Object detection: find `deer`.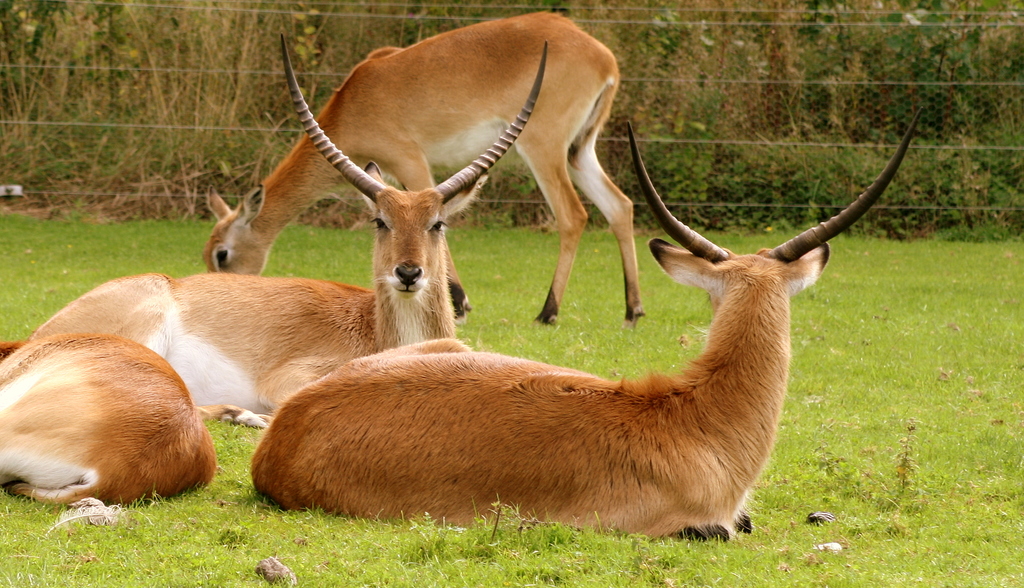
<box>0,334,216,505</box>.
